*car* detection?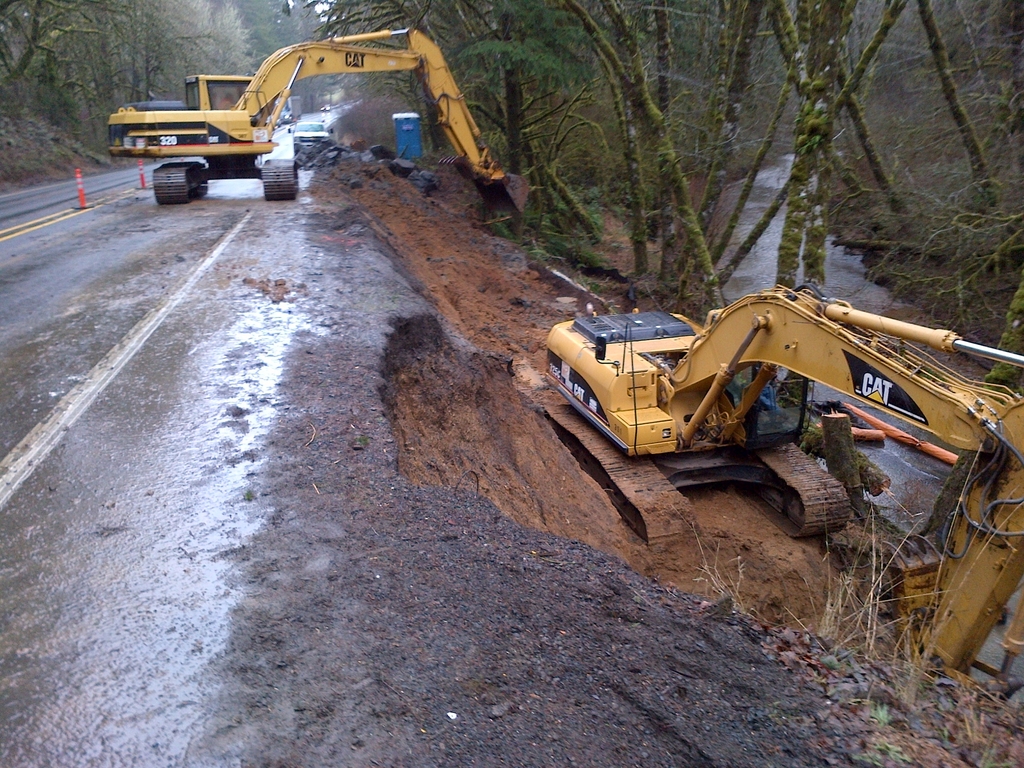
crop(282, 104, 292, 120)
